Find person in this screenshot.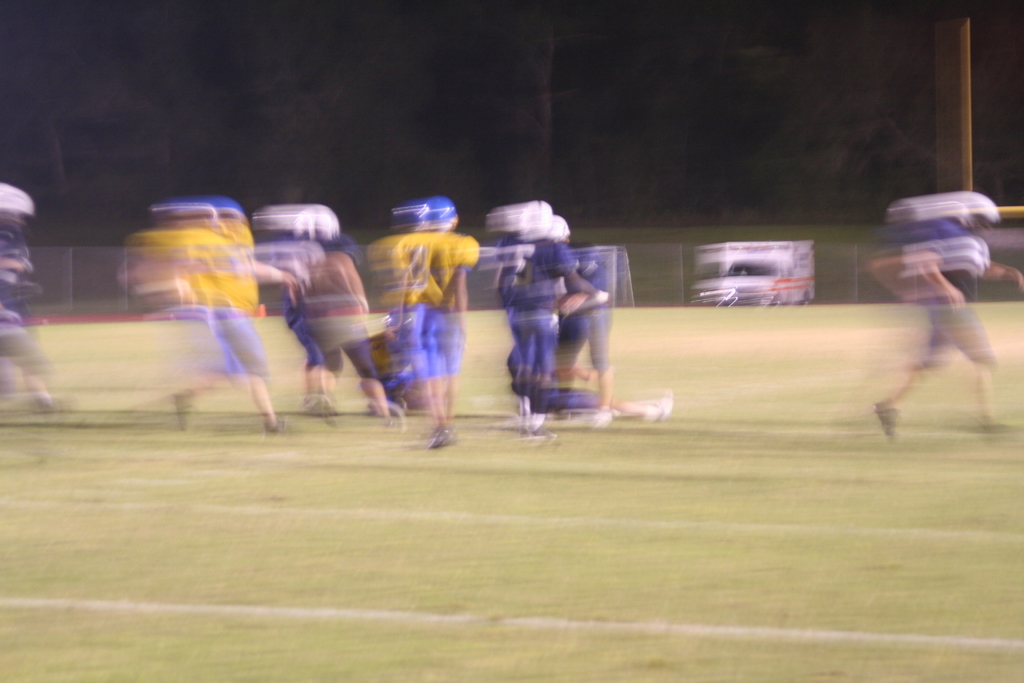
The bounding box for person is locate(885, 199, 1023, 444).
